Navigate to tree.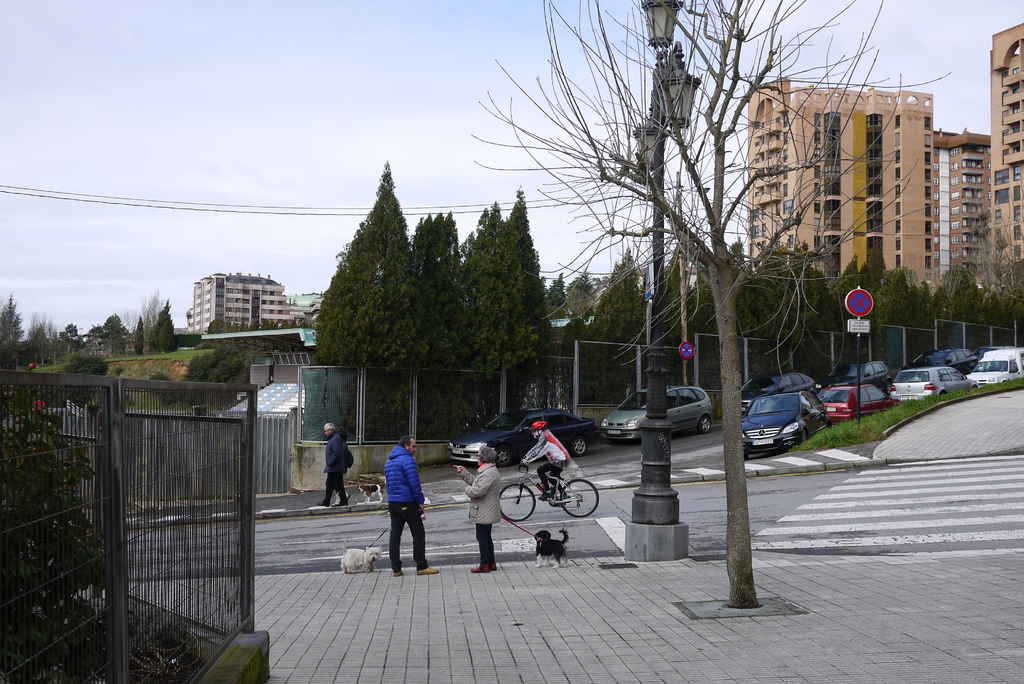
Navigation target: 308/154/430/434.
